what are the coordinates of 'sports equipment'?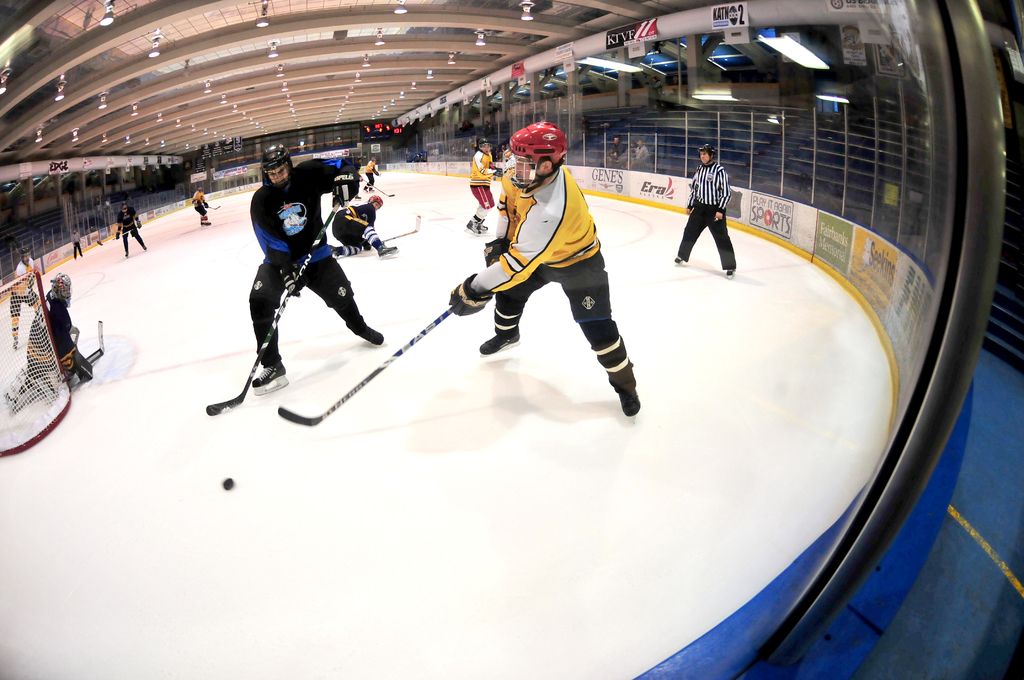
(218, 476, 232, 492).
